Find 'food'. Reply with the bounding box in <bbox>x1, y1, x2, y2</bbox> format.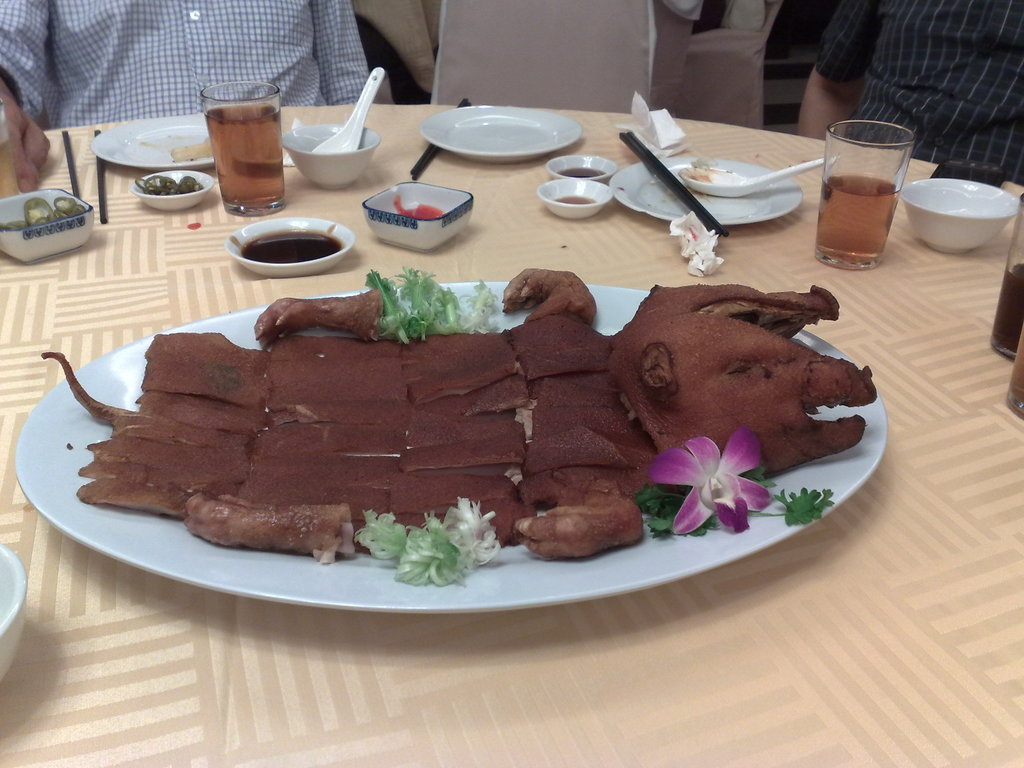
<bbox>0, 196, 89, 233</bbox>.
